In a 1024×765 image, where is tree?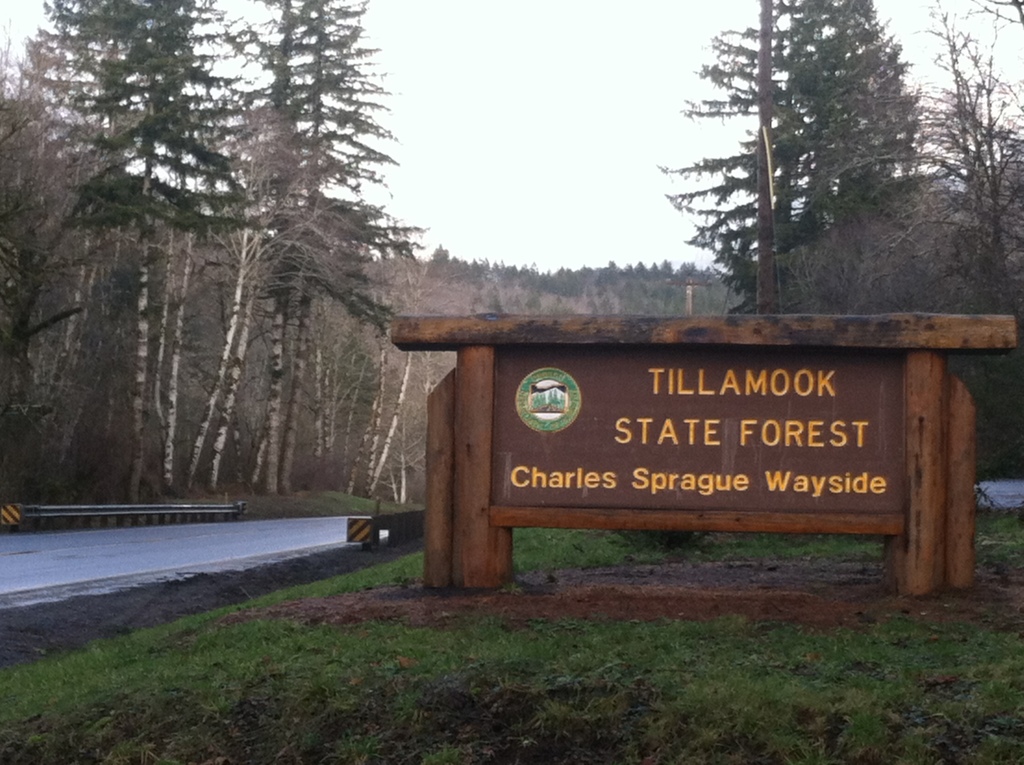
785 0 1023 478.
